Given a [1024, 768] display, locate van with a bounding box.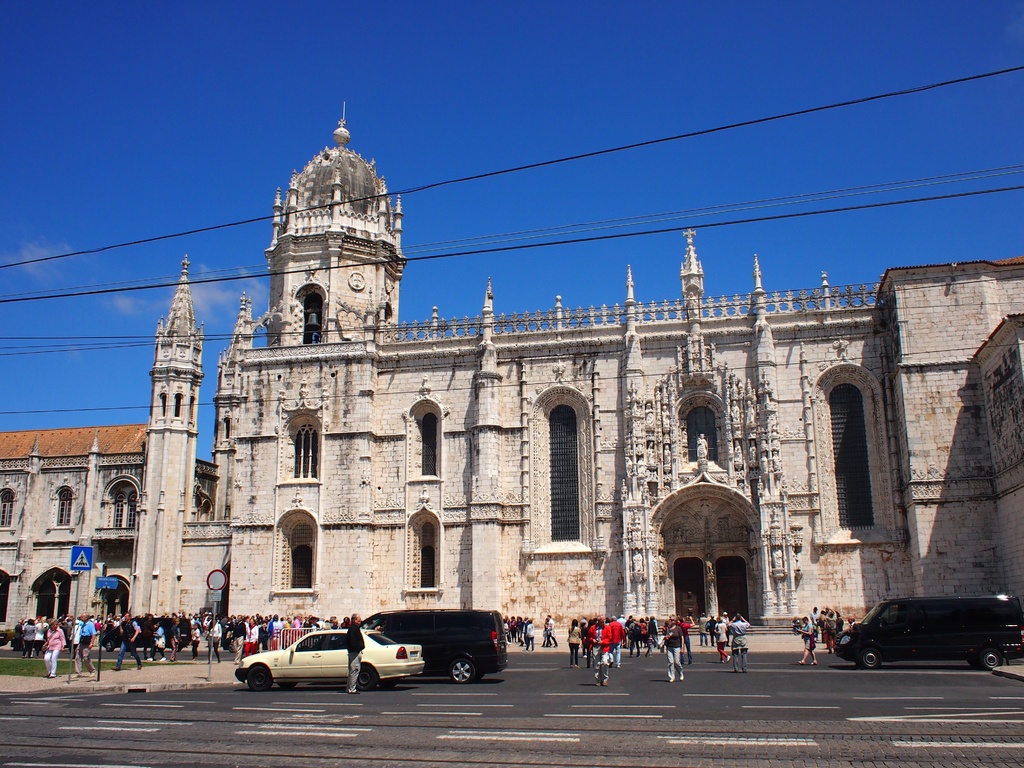
Located: (left=835, top=597, right=1023, bottom=669).
